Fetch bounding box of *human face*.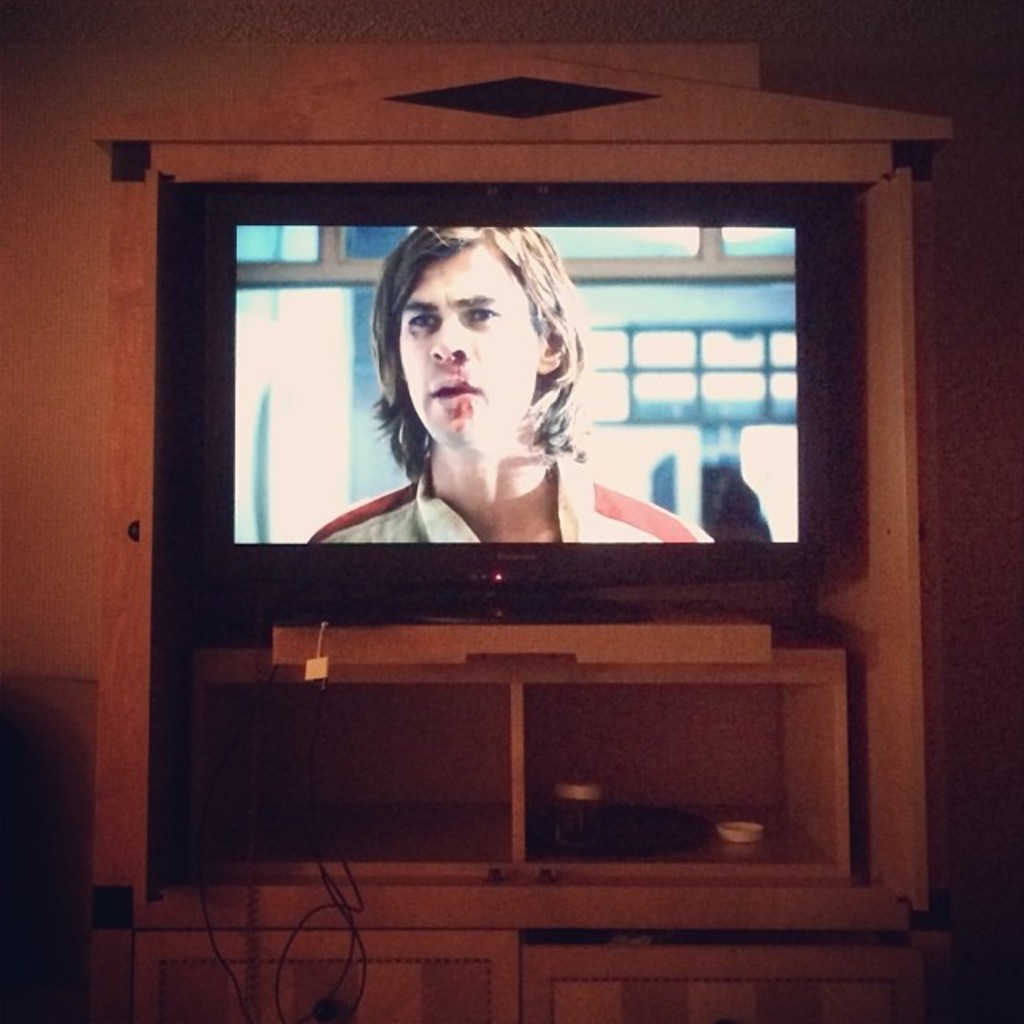
Bbox: {"left": 397, "top": 245, "right": 528, "bottom": 454}.
